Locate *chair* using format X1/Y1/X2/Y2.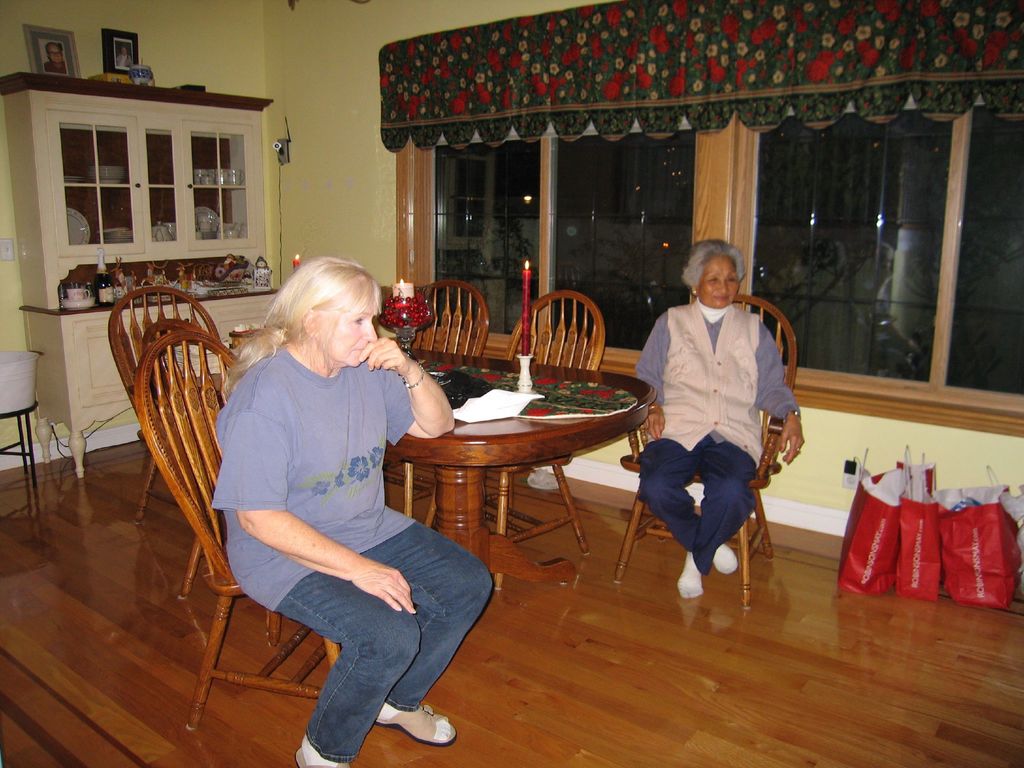
614/295/798/607.
